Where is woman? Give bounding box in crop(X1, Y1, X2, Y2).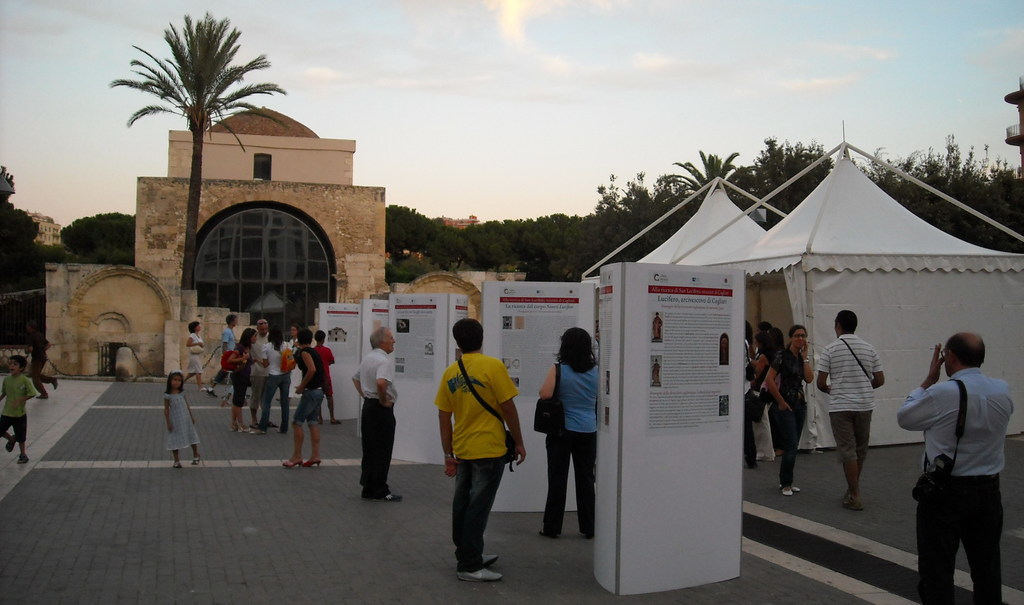
crop(531, 328, 593, 544).
